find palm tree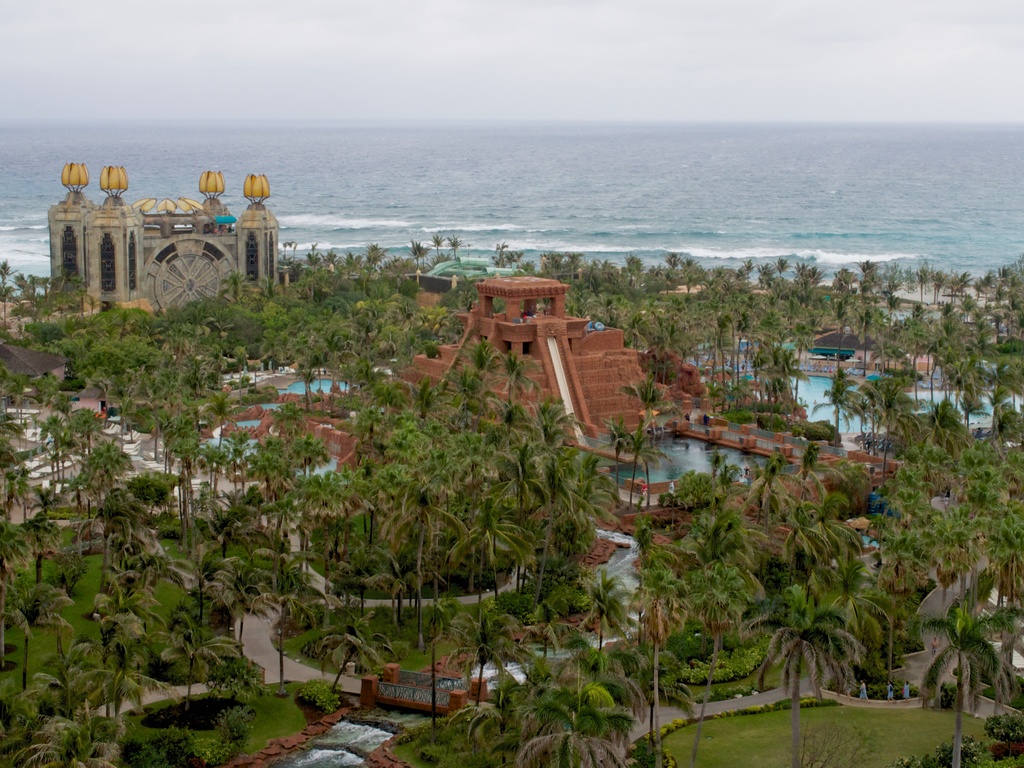
<box>754,351,794,413</box>
